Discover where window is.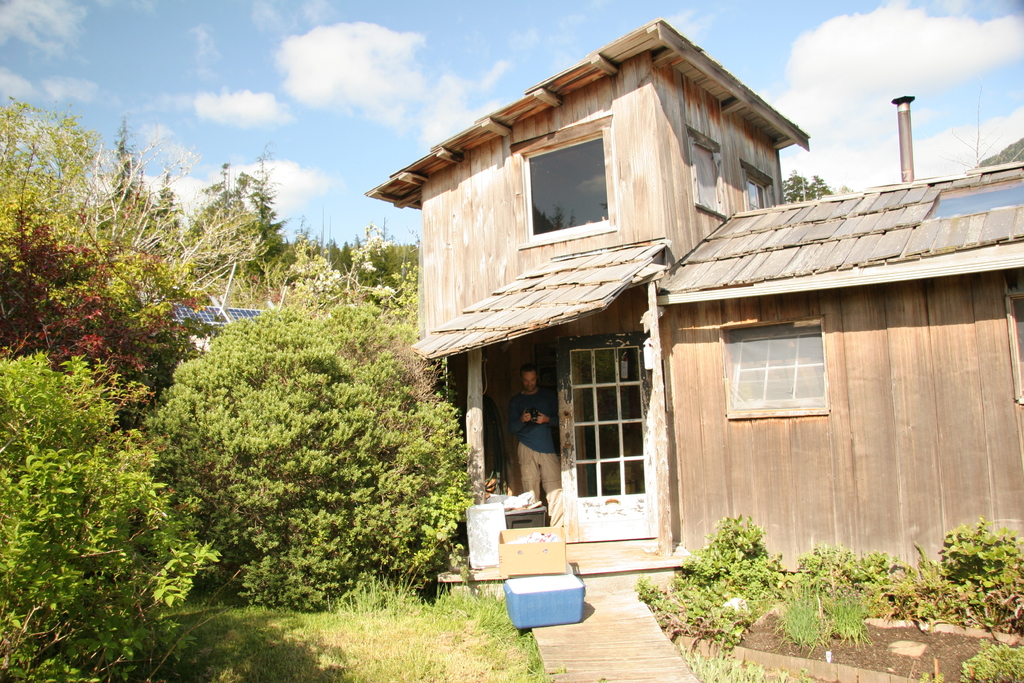
Discovered at [x1=926, y1=174, x2=1023, y2=220].
